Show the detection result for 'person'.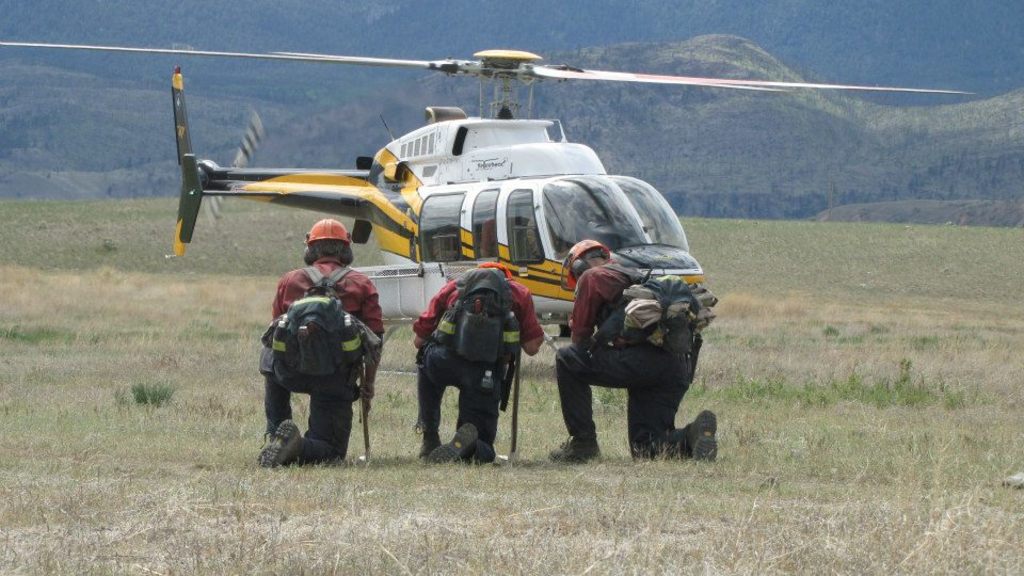
{"x1": 546, "y1": 235, "x2": 722, "y2": 473}.
